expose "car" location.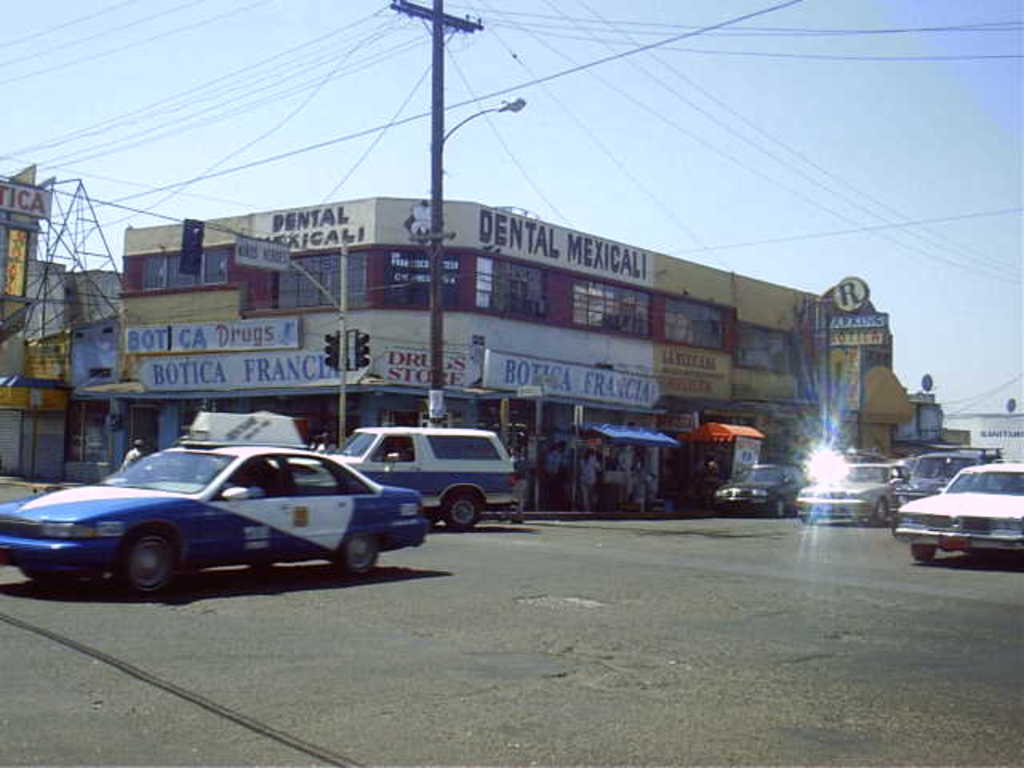
Exposed at <region>710, 454, 813, 522</region>.
